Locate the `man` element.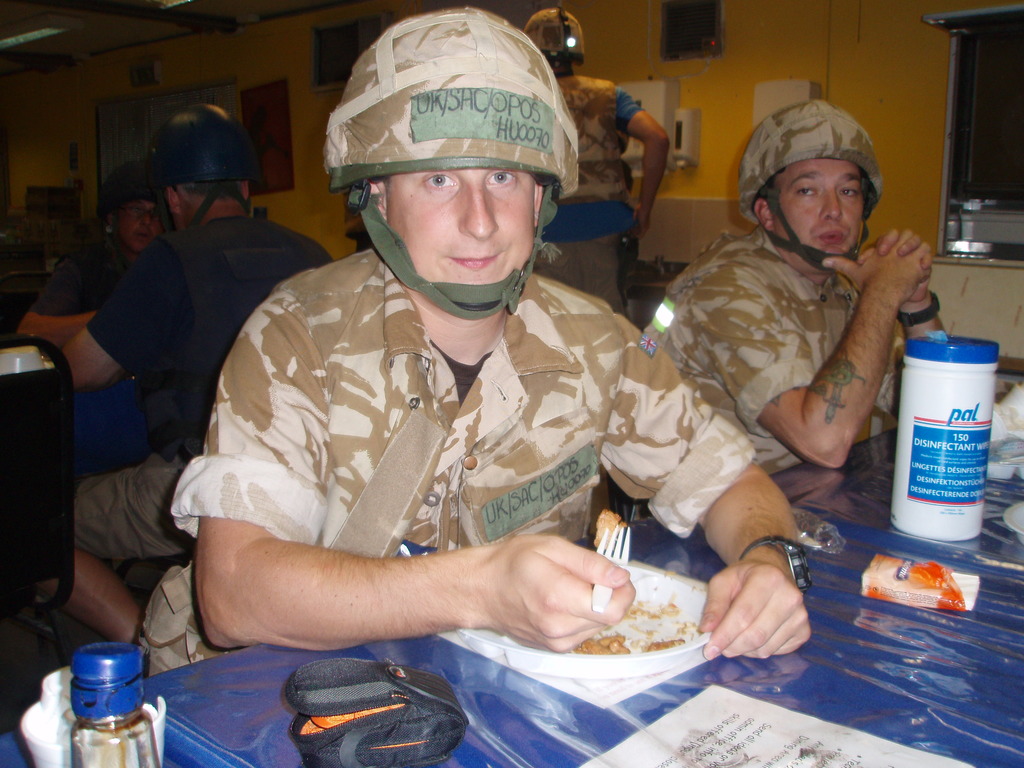
Element bbox: [x1=513, y1=1, x2=671, y2=345].
